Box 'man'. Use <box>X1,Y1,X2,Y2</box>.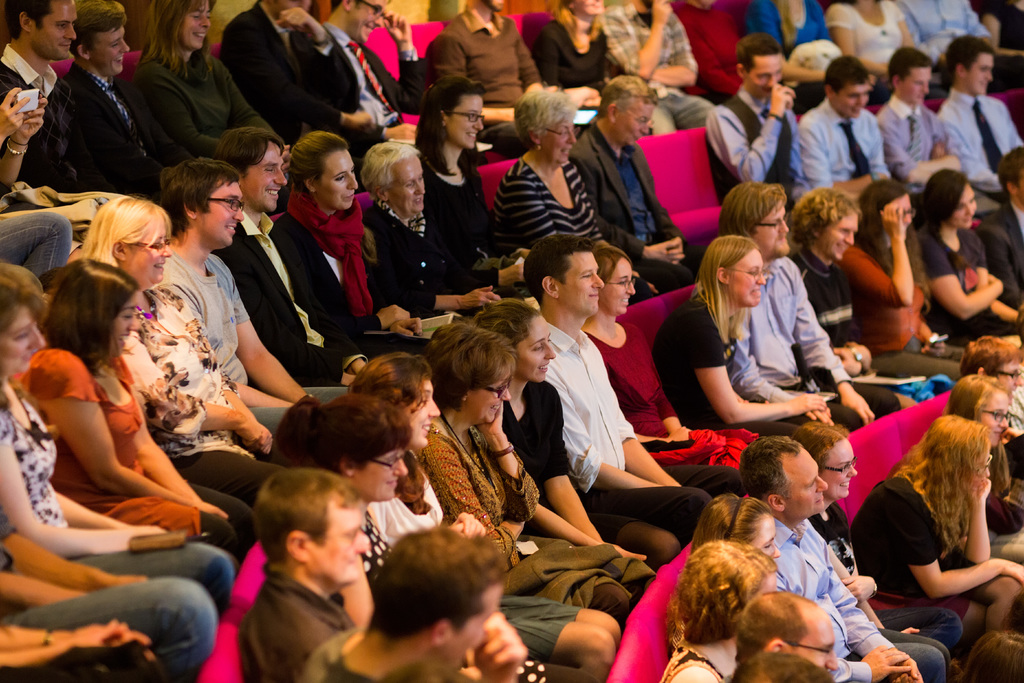
<box>46,0,175,215</box>.
